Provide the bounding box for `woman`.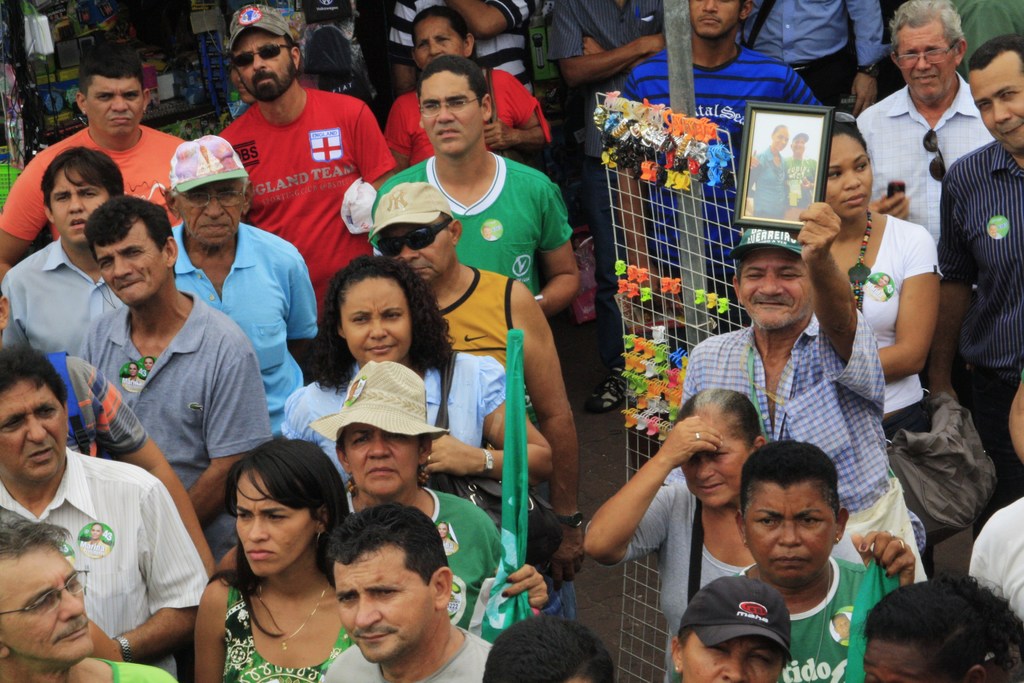
{"x1": 581, "y1": 390, "x2": 782, "y2": 682}.
